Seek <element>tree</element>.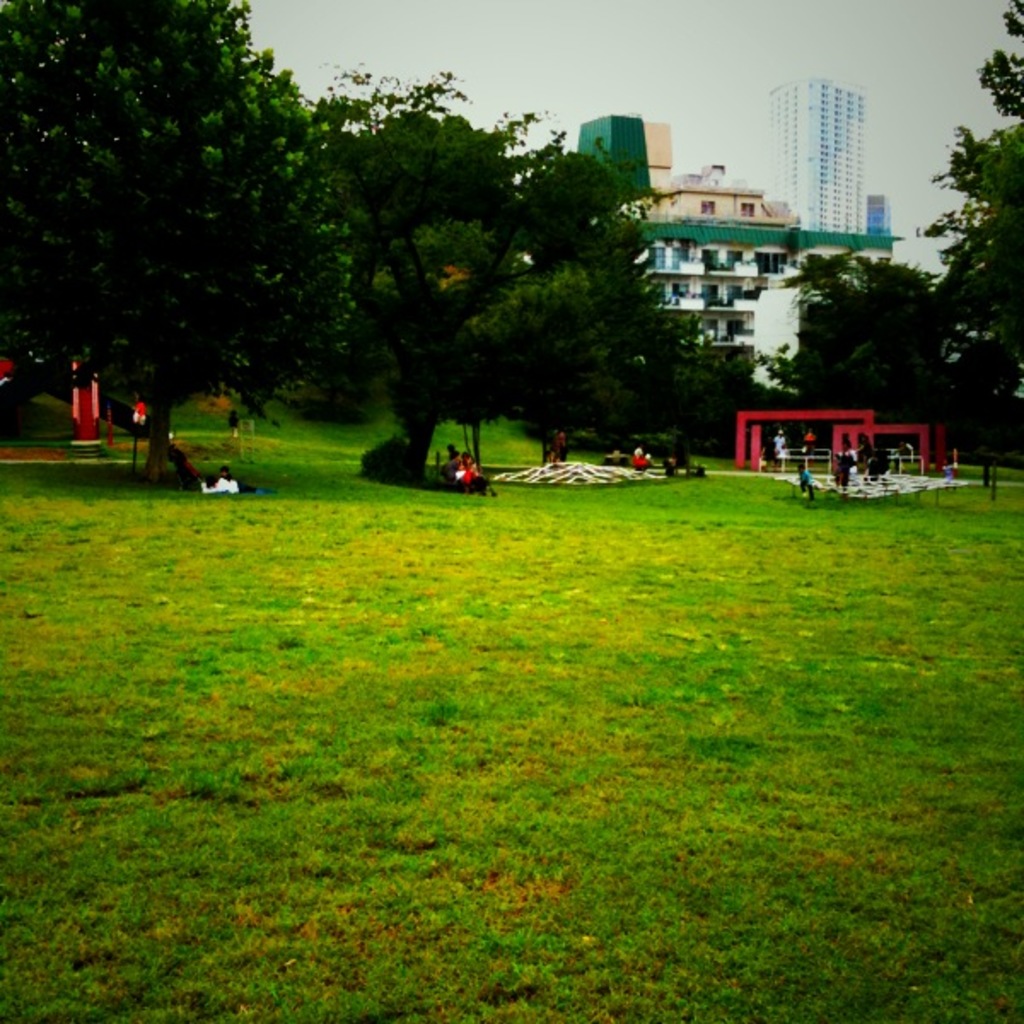
[0,0,350,497].
